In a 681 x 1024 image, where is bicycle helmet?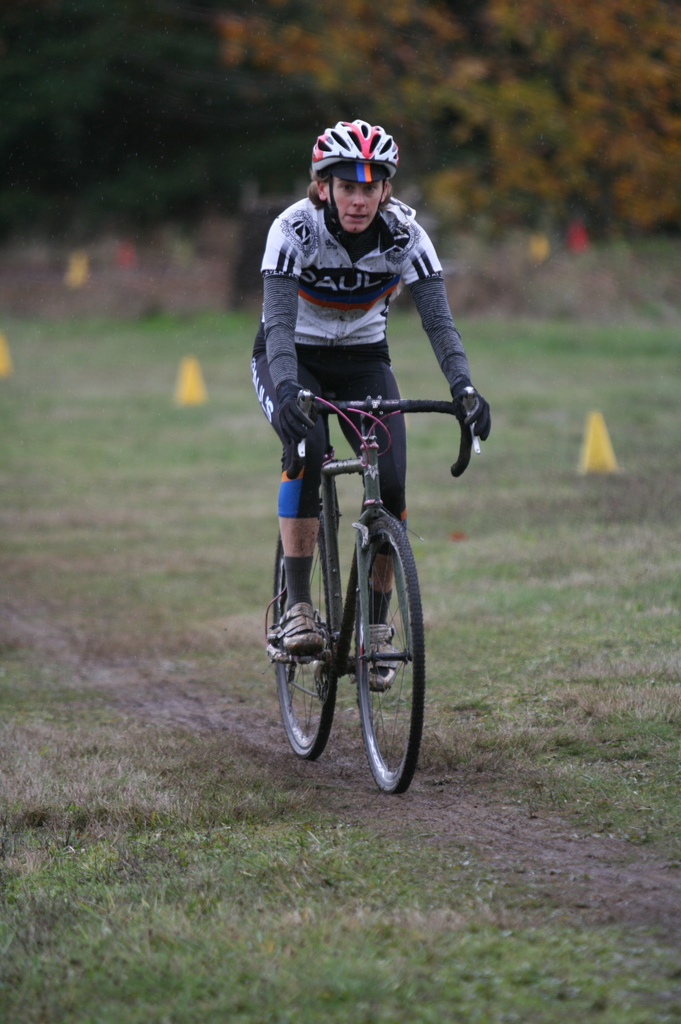
left=307, top=115, right=397, bottom=178.
